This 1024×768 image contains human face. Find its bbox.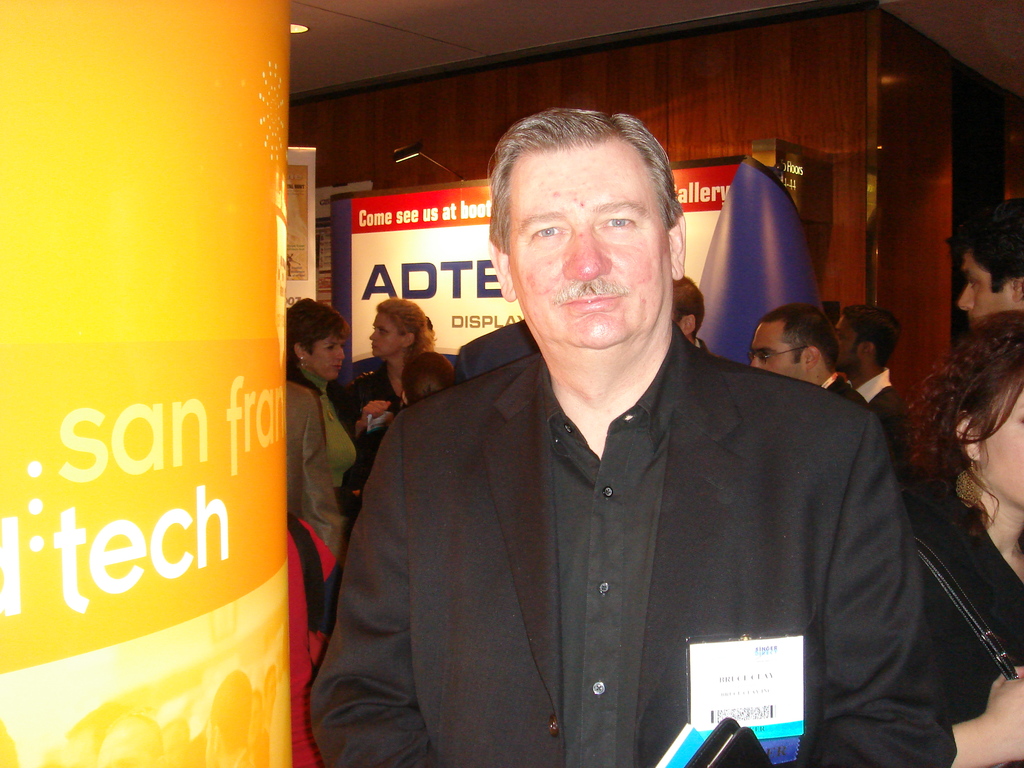
bbox(368, 312, 406, 359).
